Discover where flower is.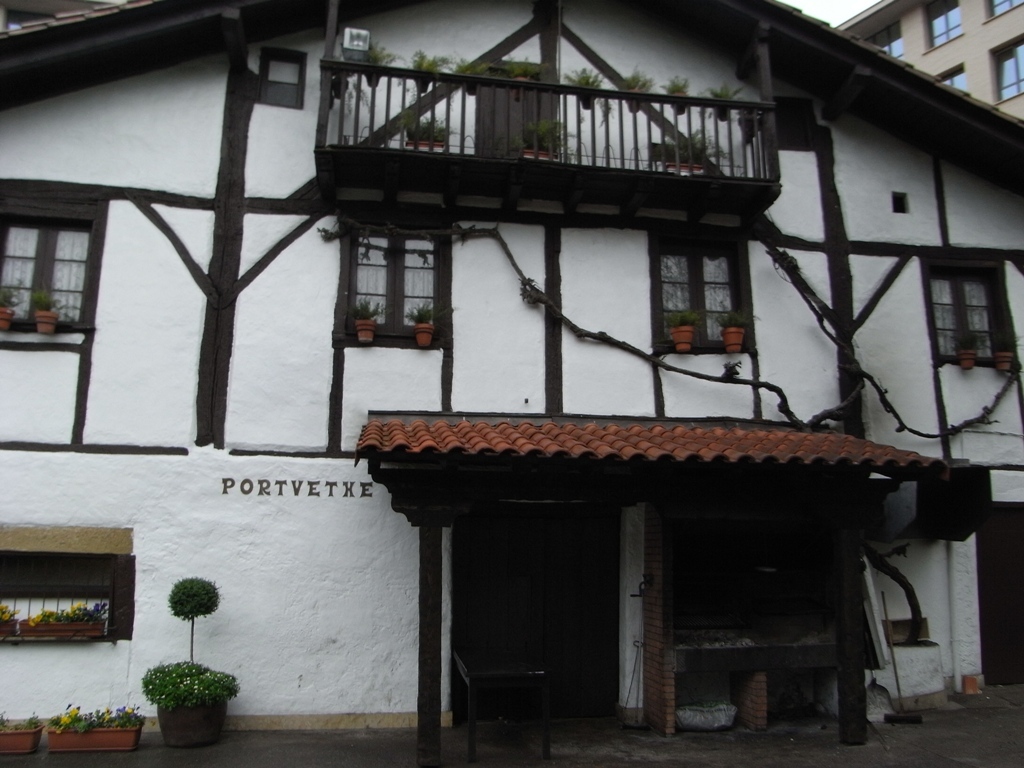
Discovered at [156, 674, 161, 676].
